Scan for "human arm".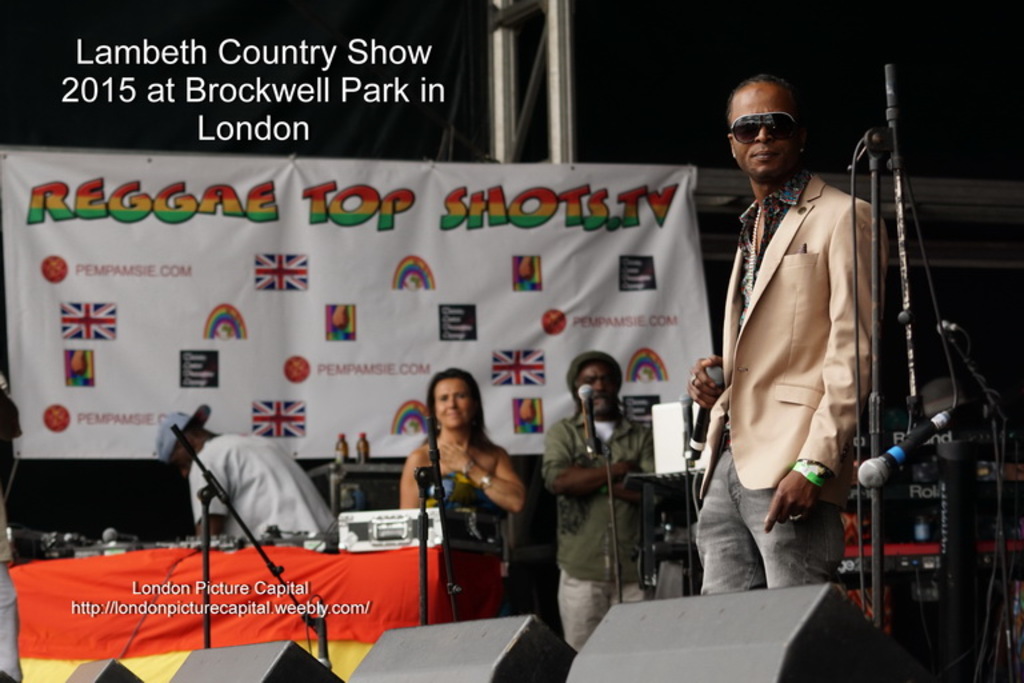
Scan result: BBox(536, 419, 631, 499).
